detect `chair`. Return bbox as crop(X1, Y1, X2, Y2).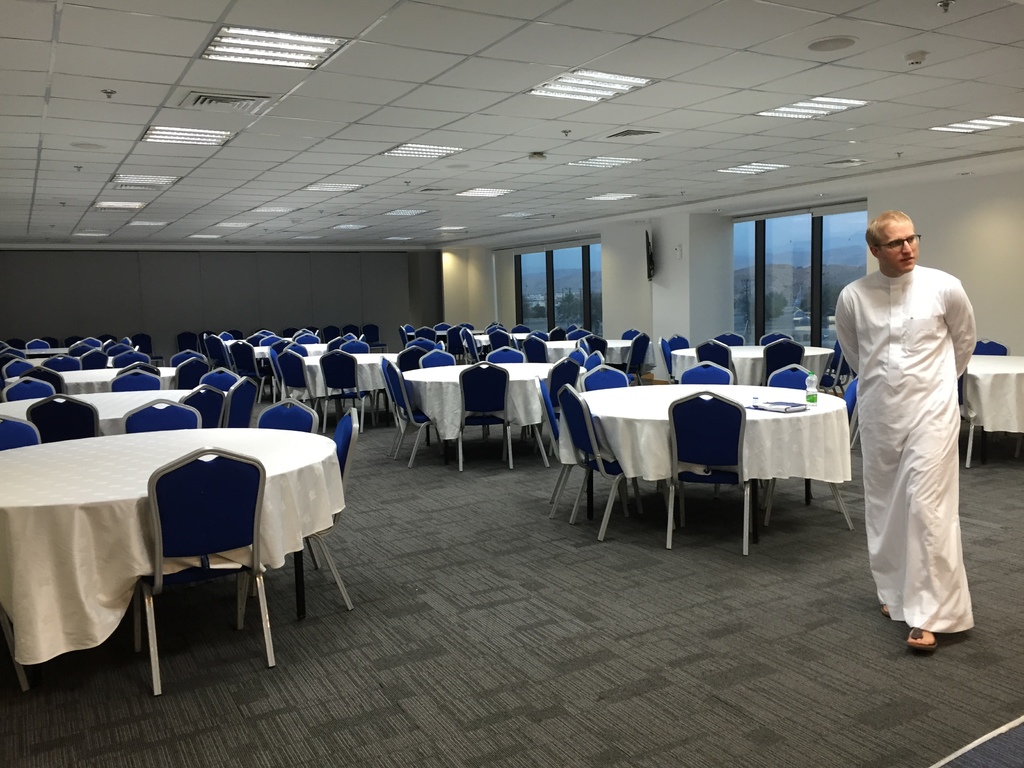
crop(614, 324, 636, 340).
